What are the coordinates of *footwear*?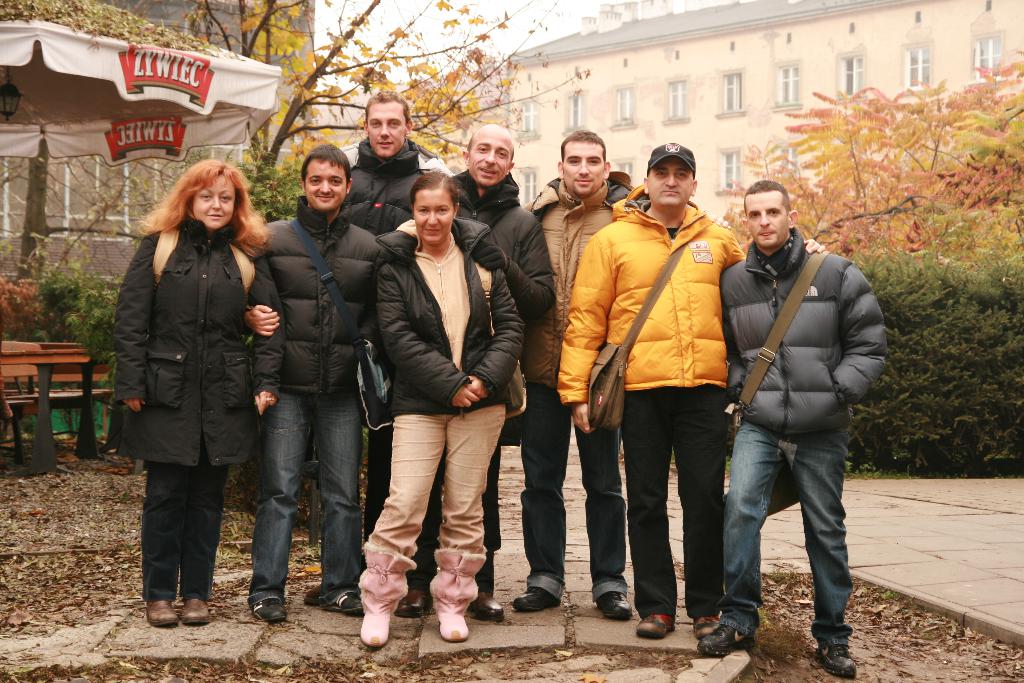
crop(513, 585, 557, 614).
